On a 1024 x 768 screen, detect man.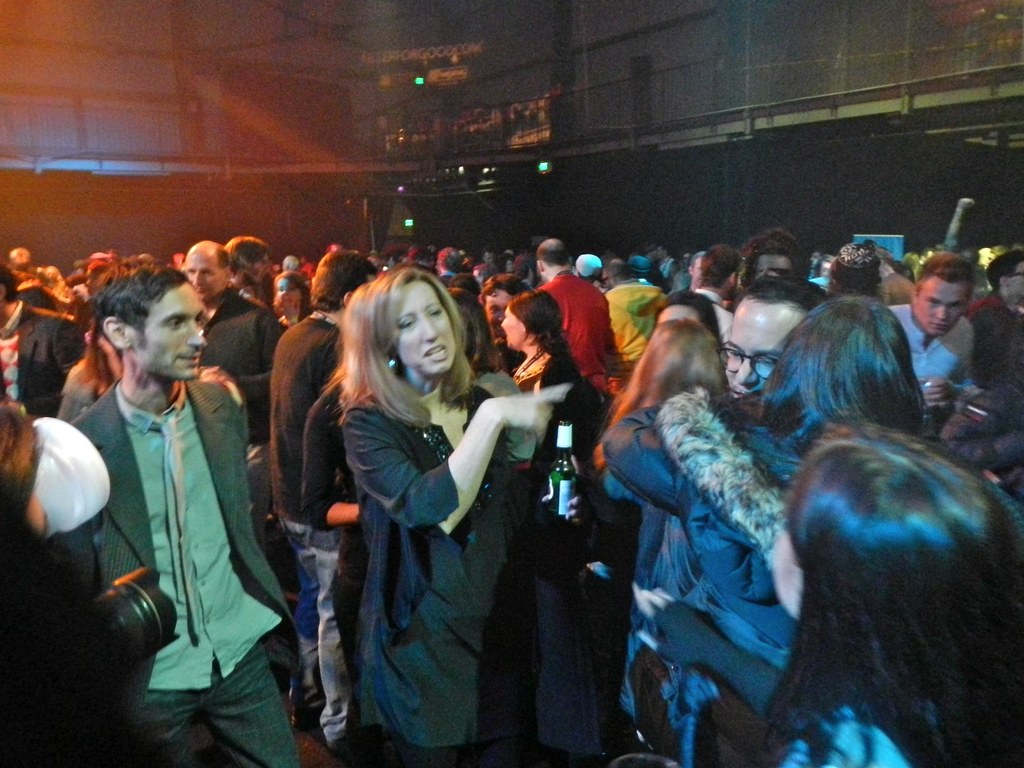
Rect(45, 255, 298, 746).
